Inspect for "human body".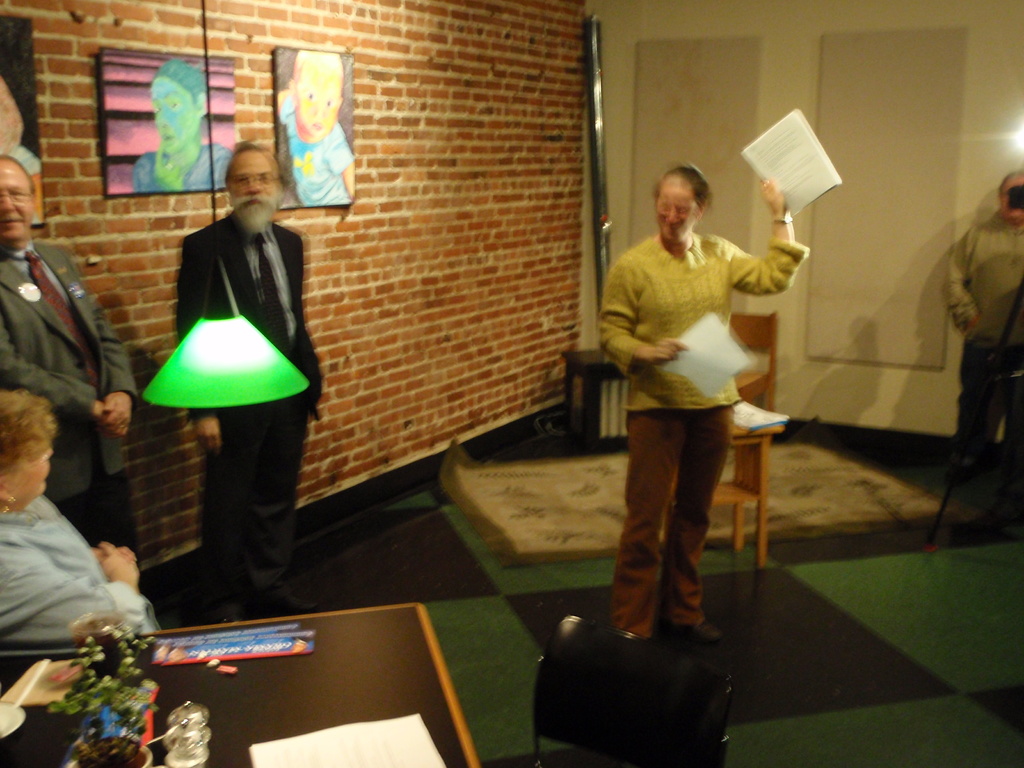
Inspection: <box>579,153,795,727</box>.
